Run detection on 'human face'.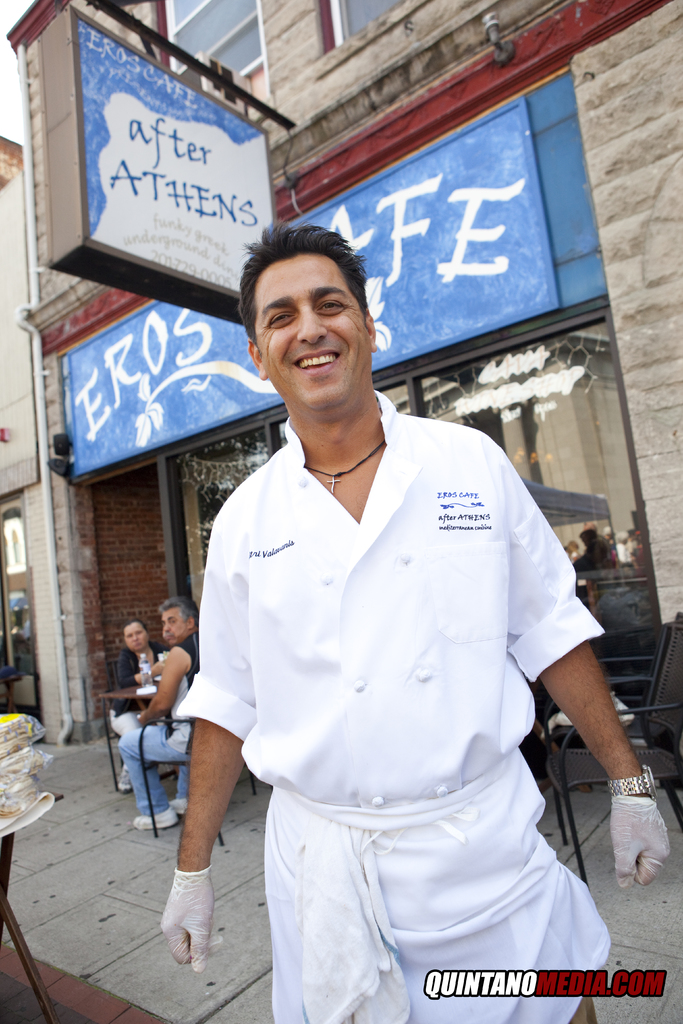
Result: 255/252/367/404.
